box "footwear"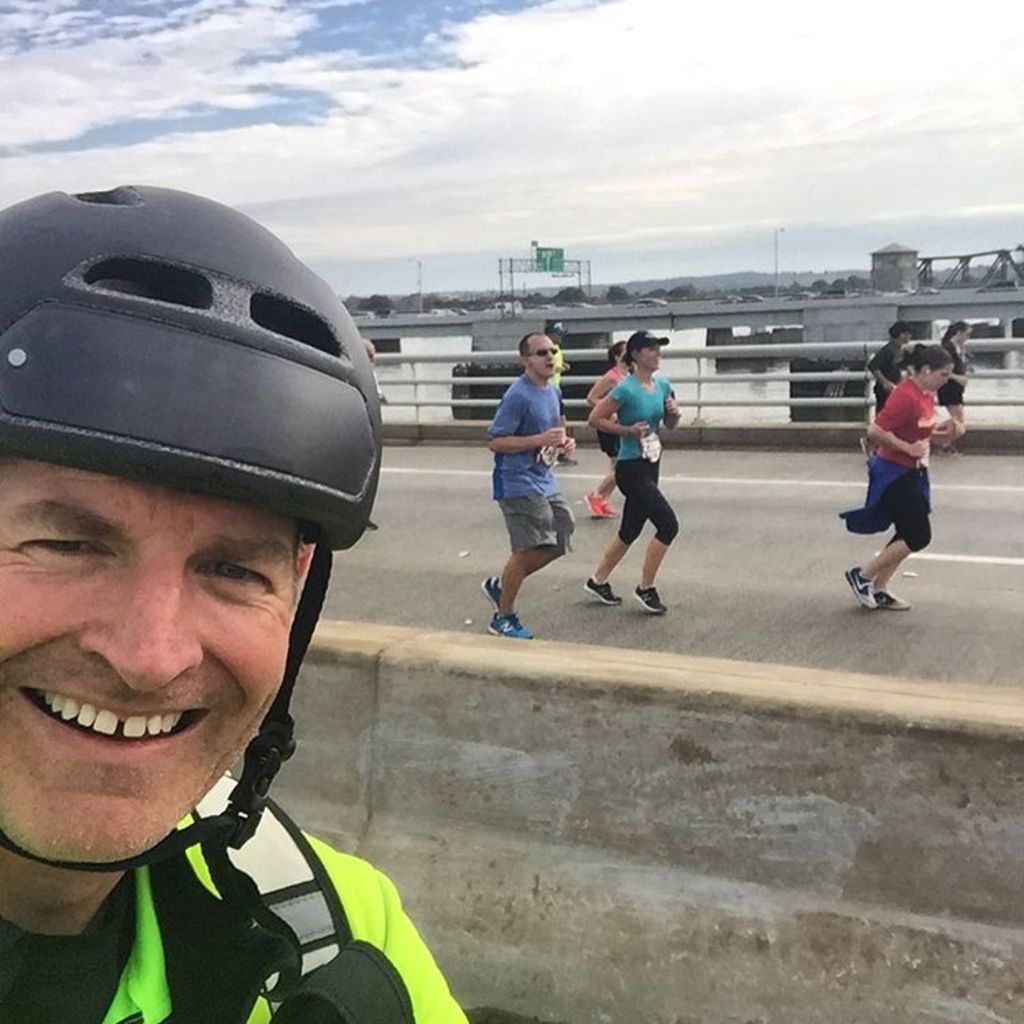
868/588/915/616
